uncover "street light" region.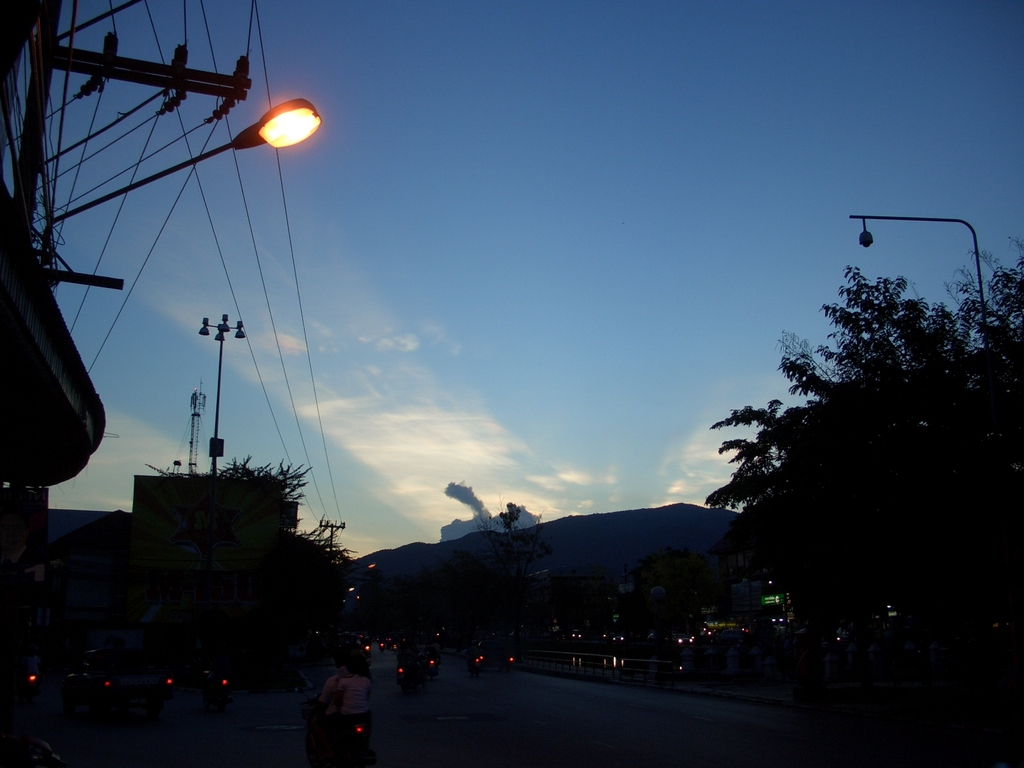
Uncovered: 195, 308, 250, 480.
